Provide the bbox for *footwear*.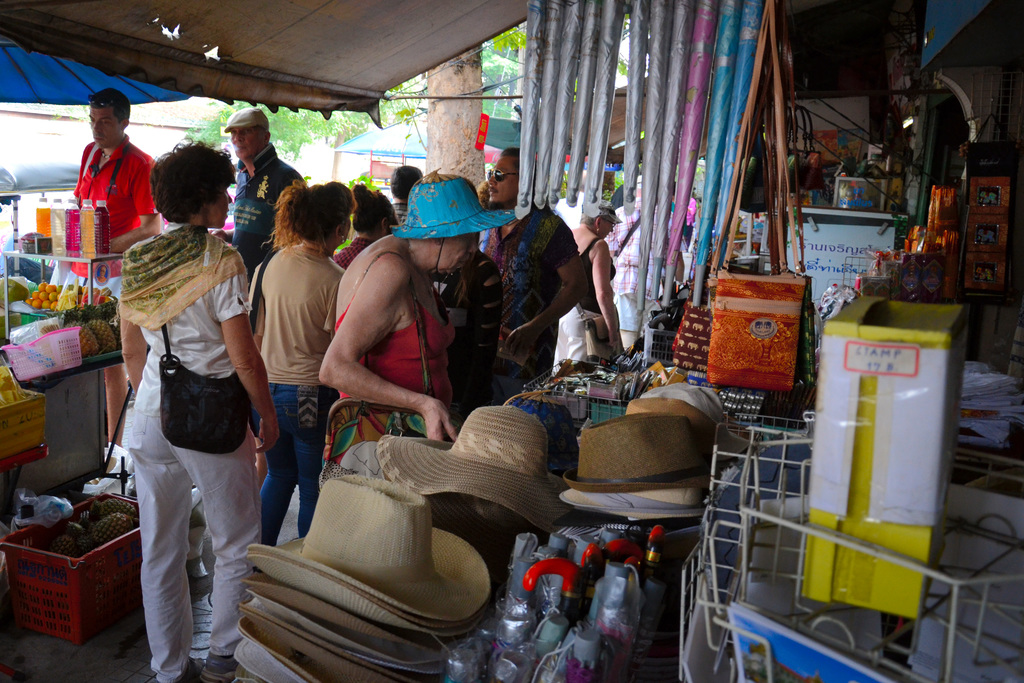
{"left": 179, "top": 654, "right": 204, "bottom": 682}.
